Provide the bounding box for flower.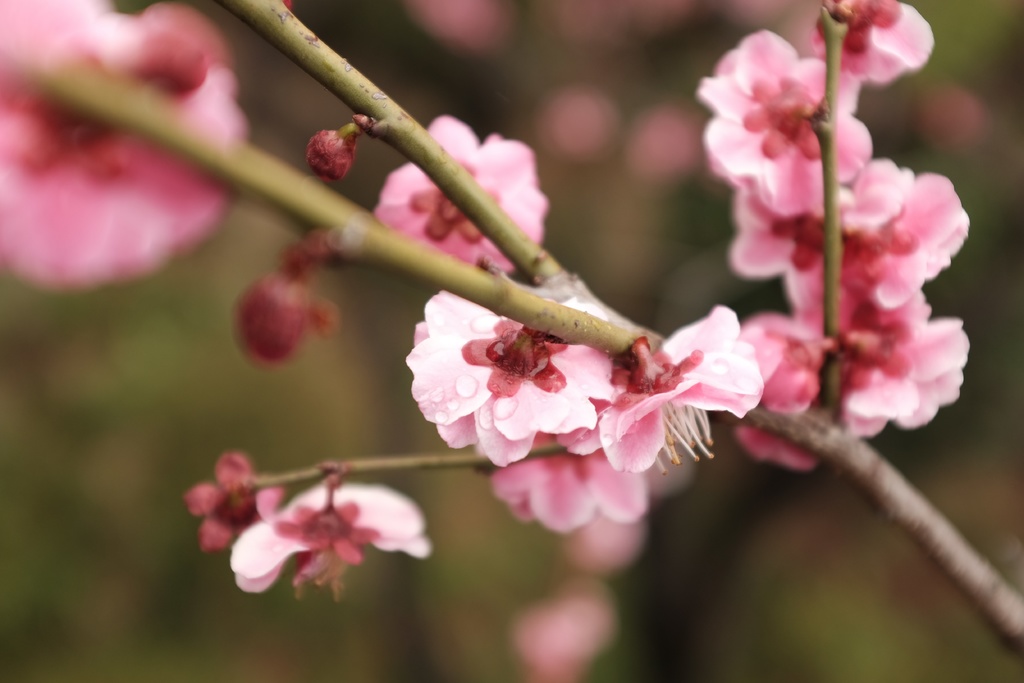
(x1=554, y1=303, x2=761, y2=472).
